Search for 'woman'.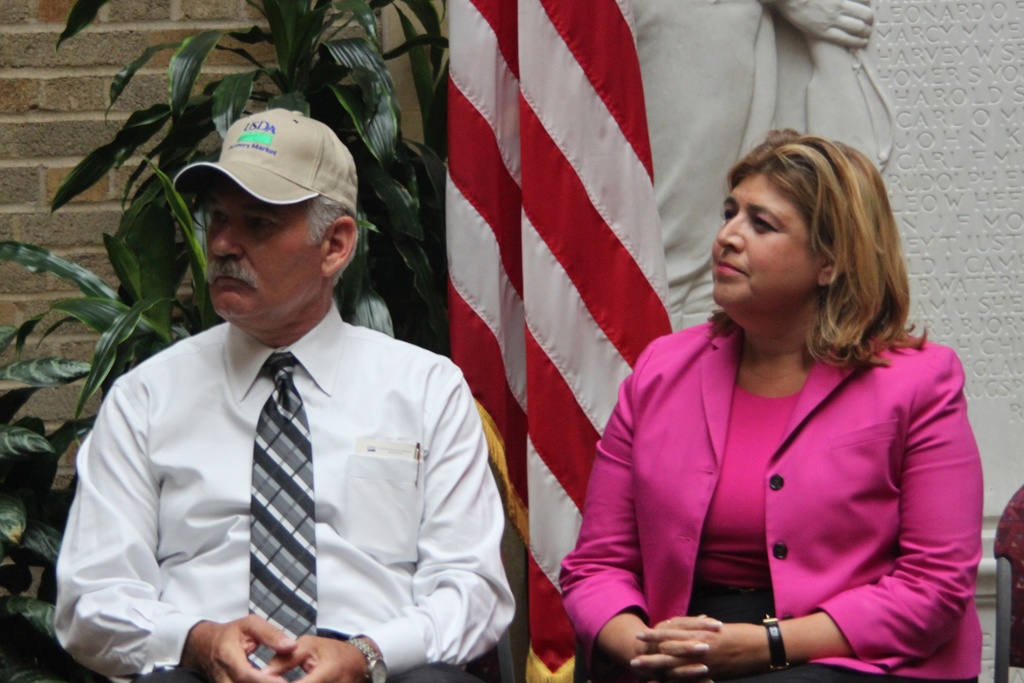
Found at rect(559, 128, 984, 682).
